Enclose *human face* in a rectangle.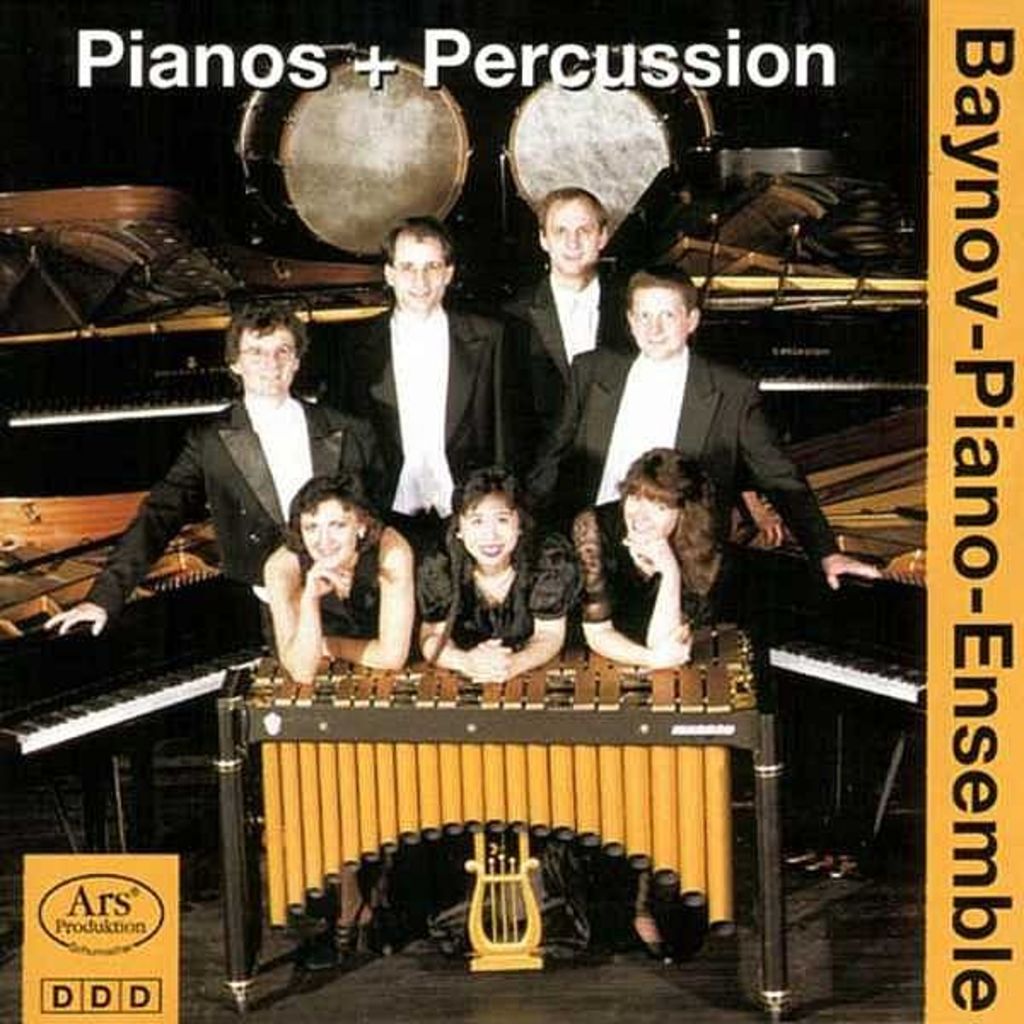
bbox=(457, 486, 519, 567).
